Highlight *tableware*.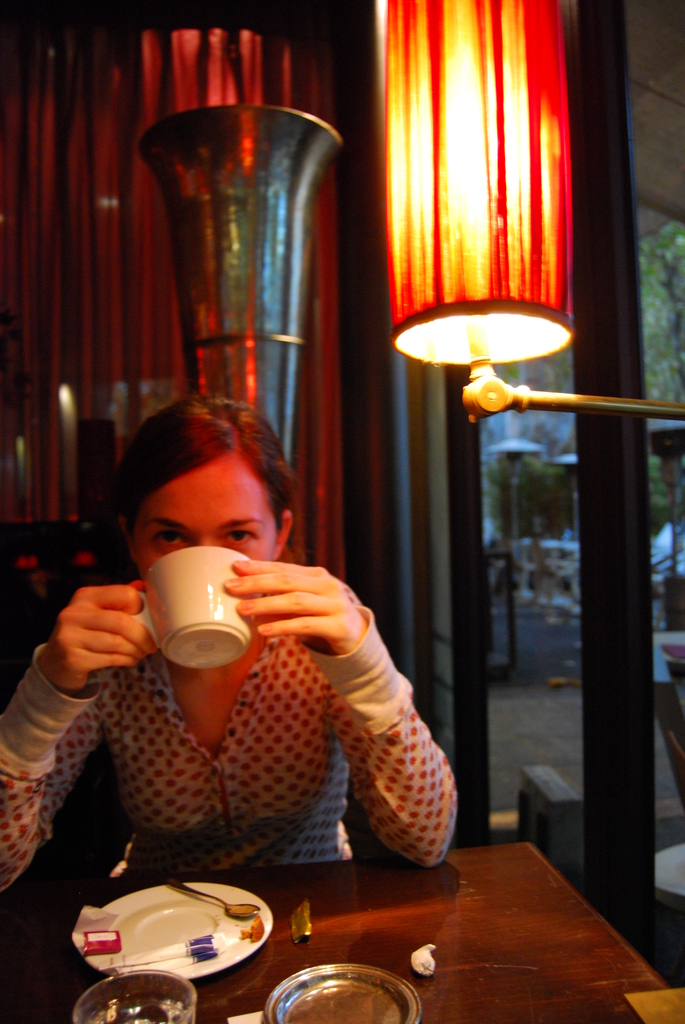
Highlighted region: 67/968/198/1023.
